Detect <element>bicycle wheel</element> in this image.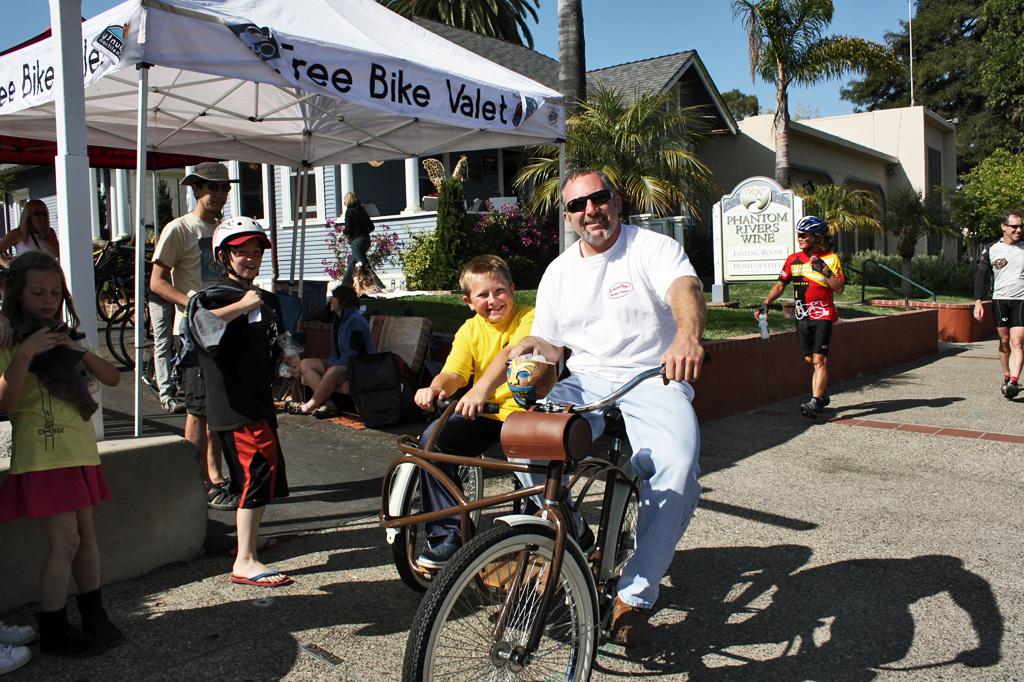
Detection: [104,297,136,373].
